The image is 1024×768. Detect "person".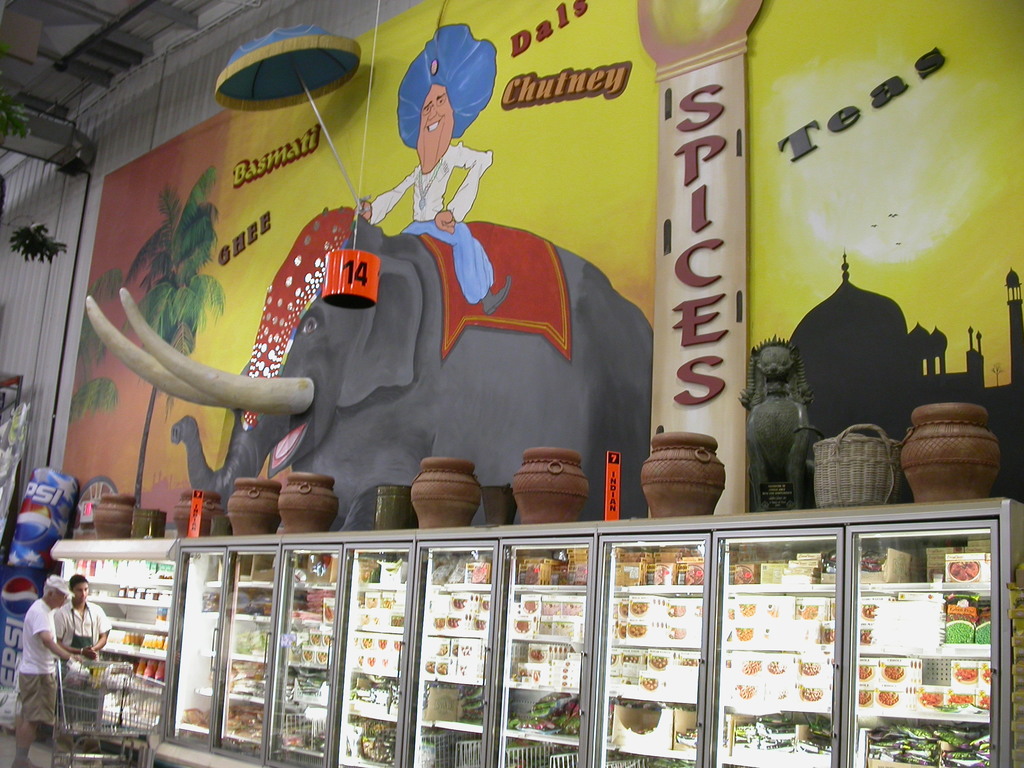
Detection: region(52, 575, 115, 762).
